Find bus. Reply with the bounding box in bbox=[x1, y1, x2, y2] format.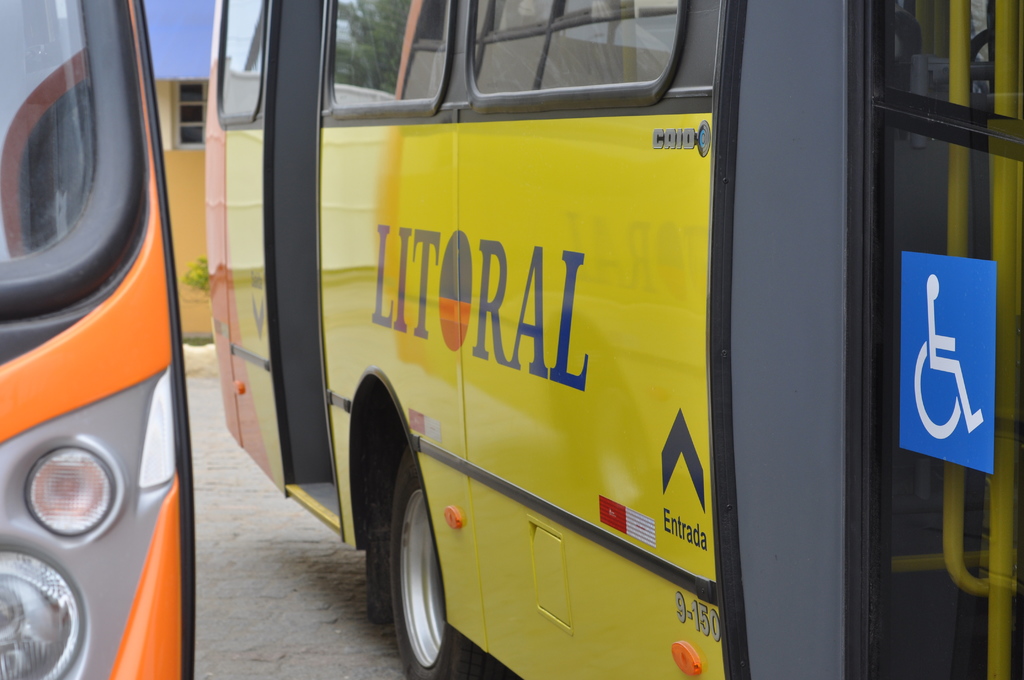
bbox=[196, 0, 1023, 679].
